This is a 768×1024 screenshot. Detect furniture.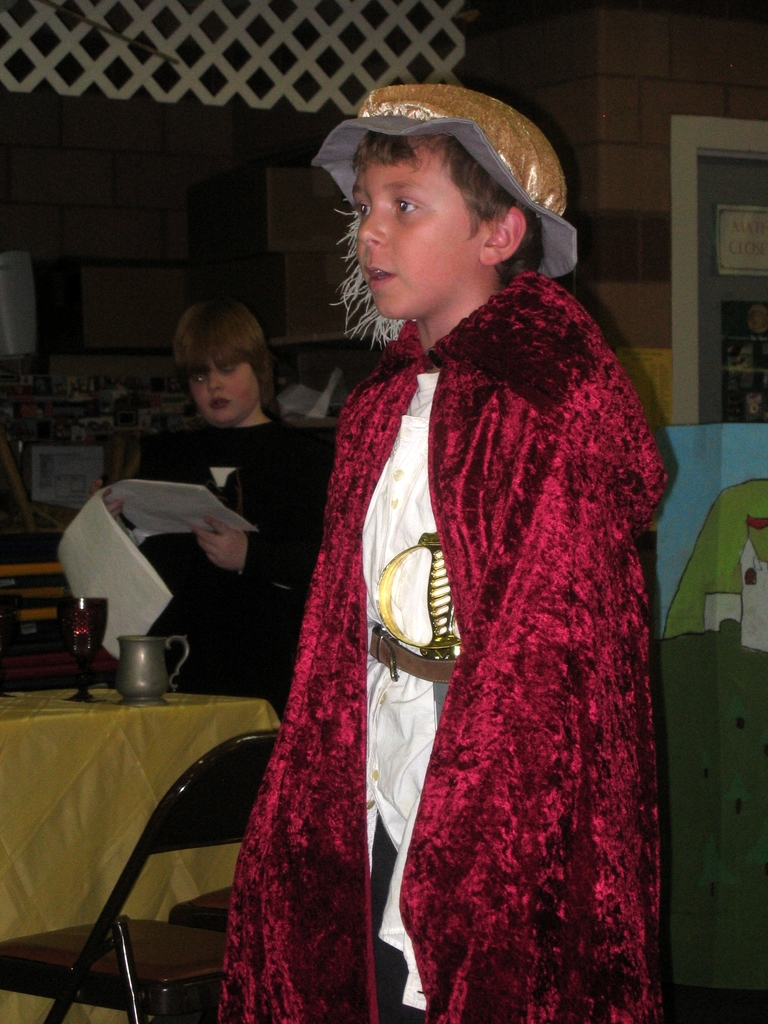
0 732 276 1023.
